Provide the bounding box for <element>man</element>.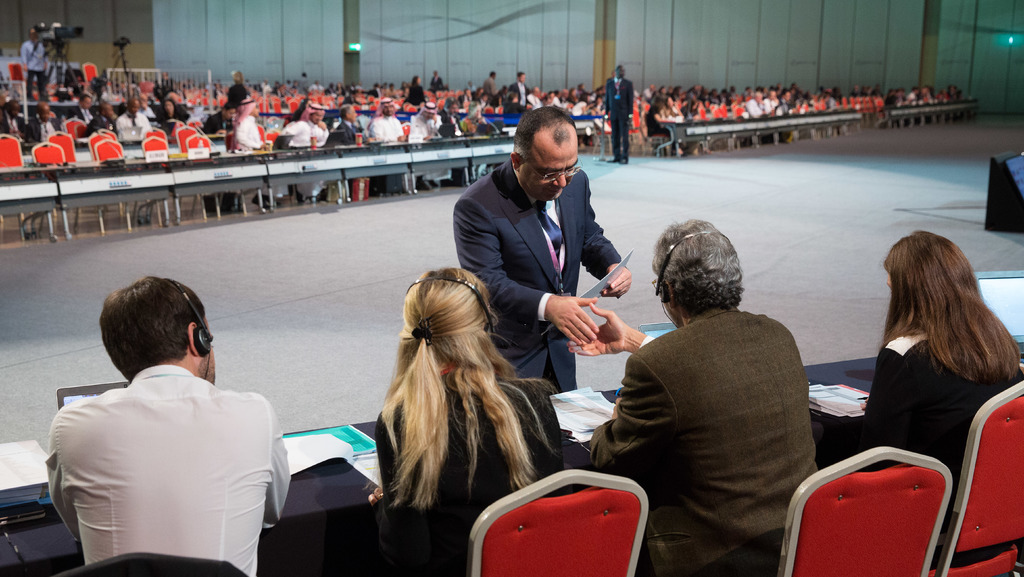
region(565, 220, 821, 576).
